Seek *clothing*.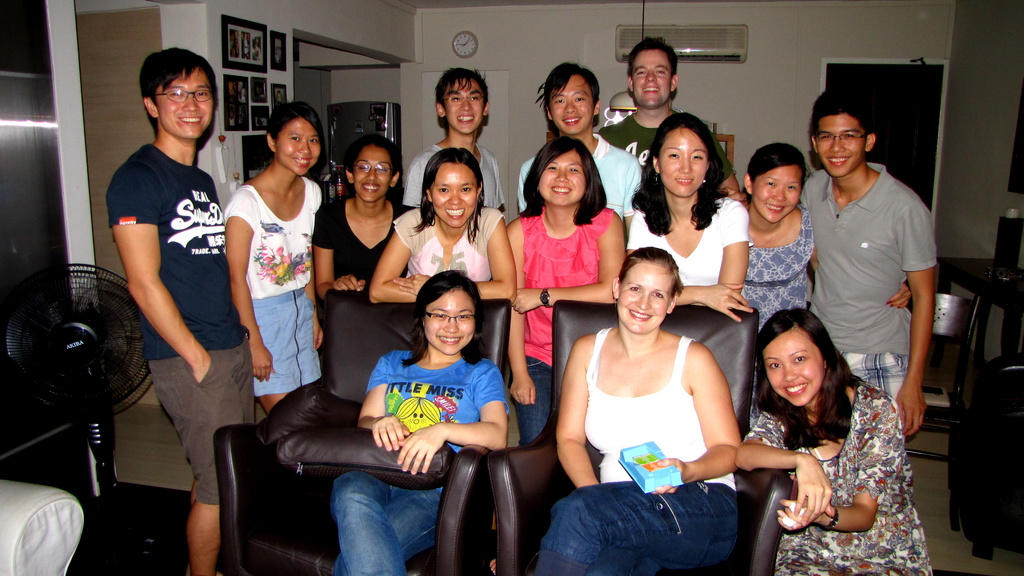
rect(625, 199, 755, 289).
